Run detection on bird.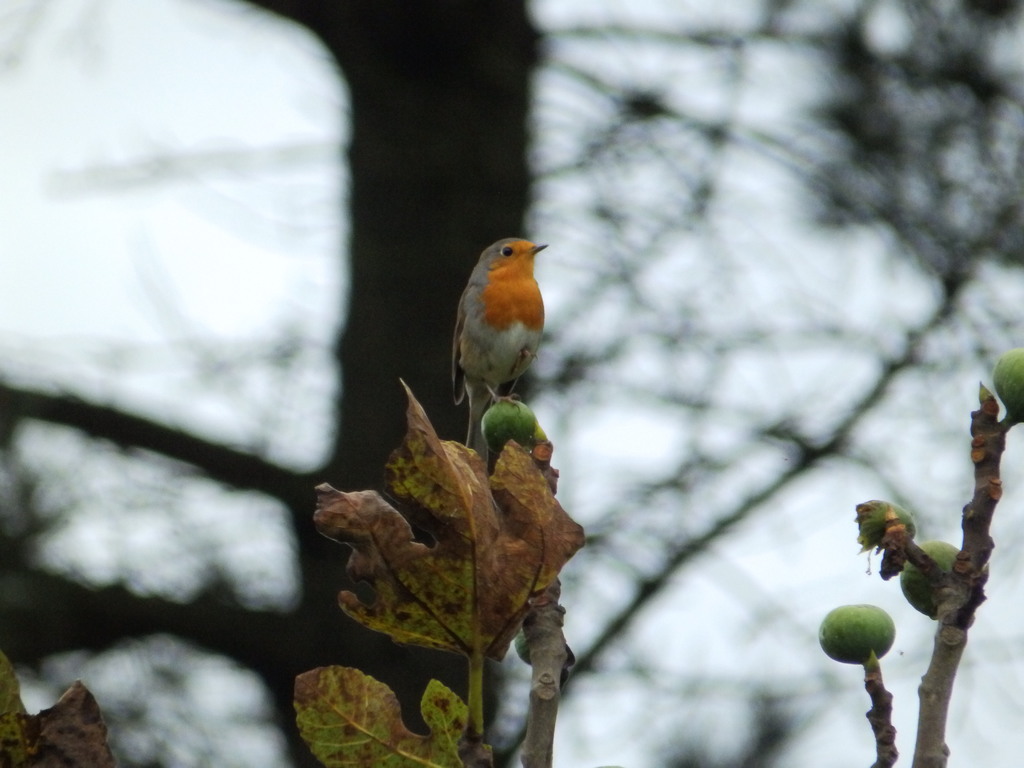
Result: 434:240:559:429.
